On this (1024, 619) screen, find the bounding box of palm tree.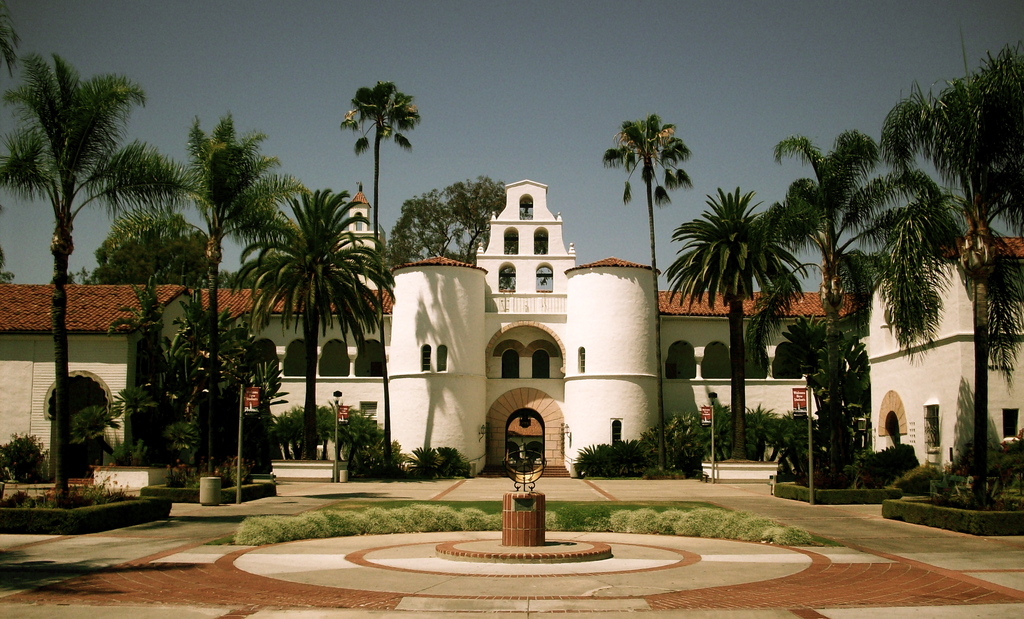
Bounding box: (953,228,1016,488).
